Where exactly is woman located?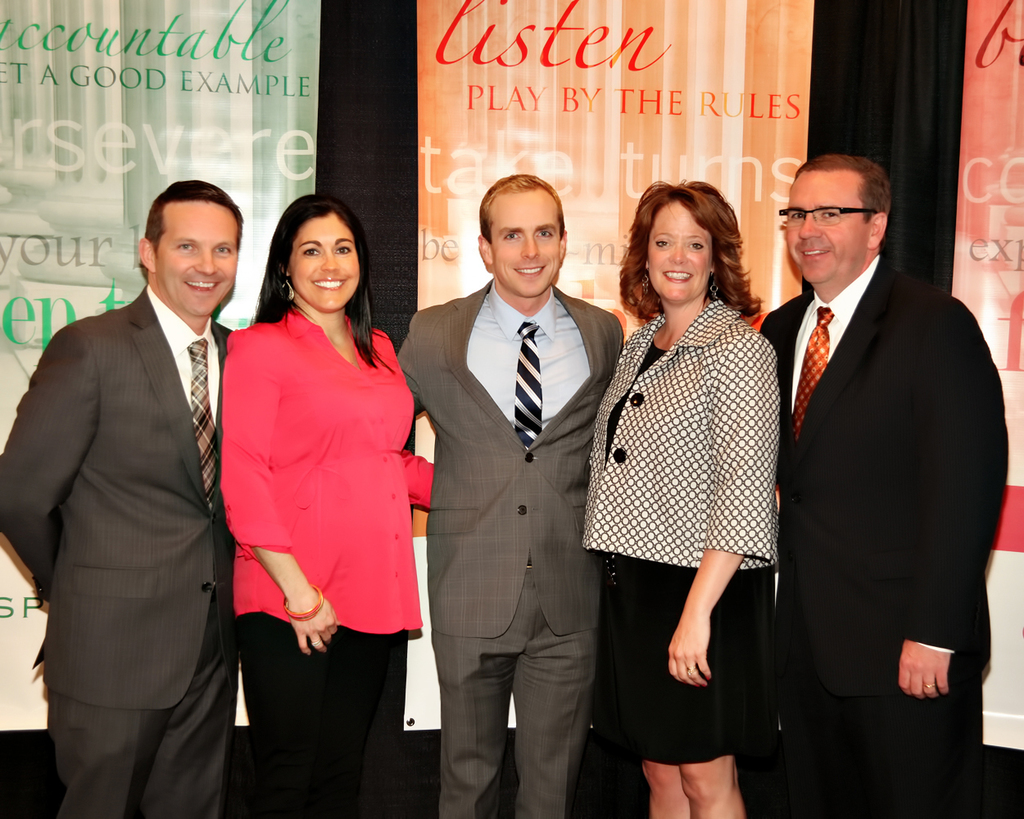
Its bounding box is {"left": 578, "top": 188, "right": 794, "bottom": 790}.
